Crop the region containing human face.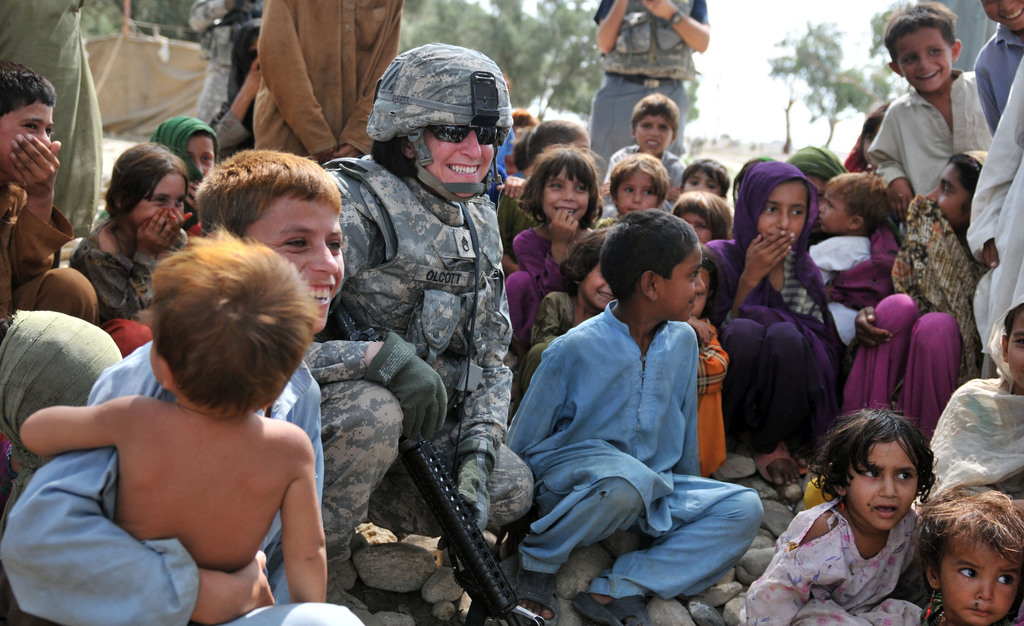
Crop region: 927/163/972/231.
